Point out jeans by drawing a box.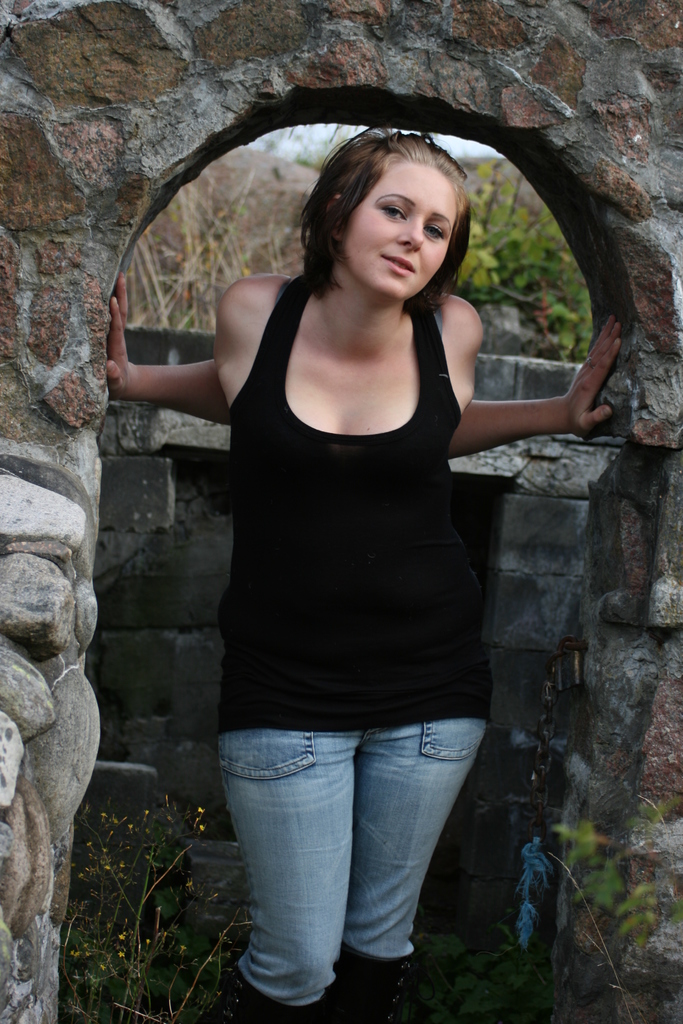
left=214, top=706, right=494, bottom=1005.
